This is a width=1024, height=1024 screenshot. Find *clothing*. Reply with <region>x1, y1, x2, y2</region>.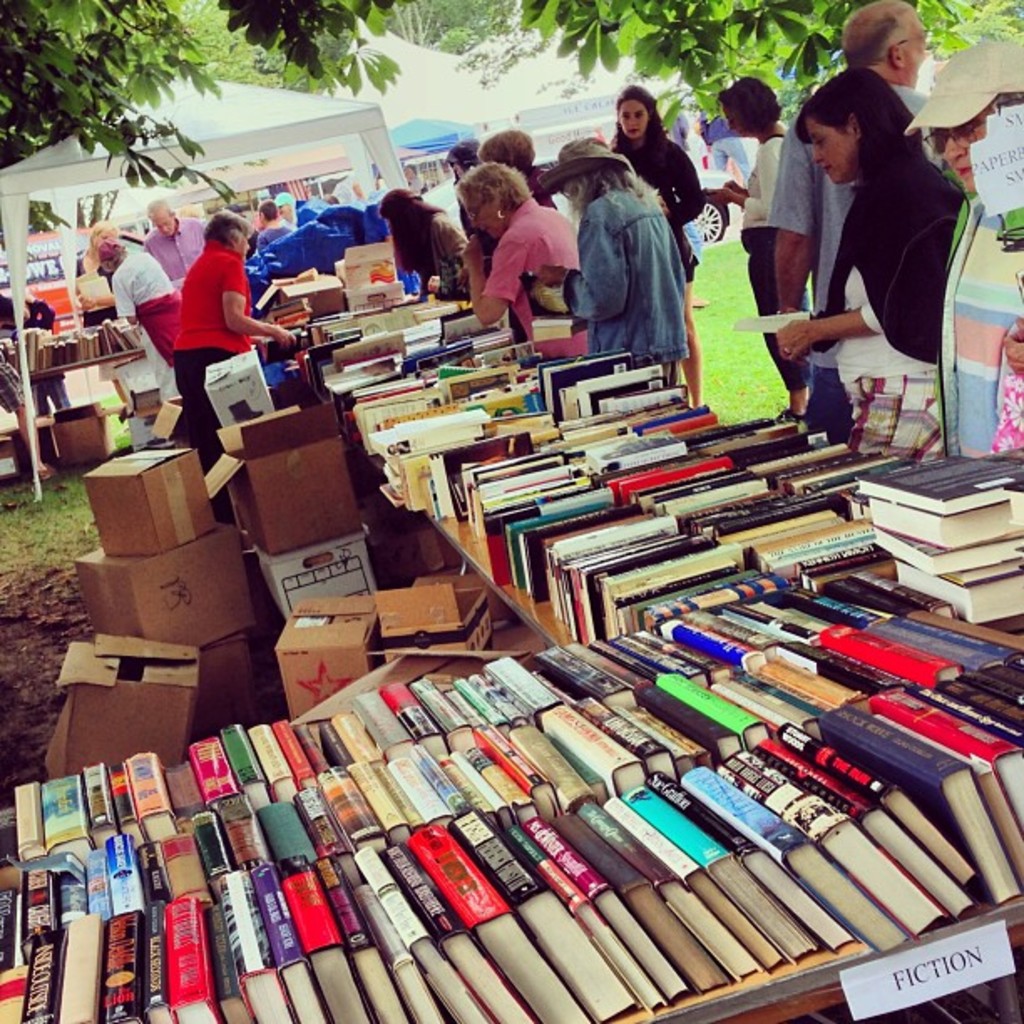
<region>743, 119, 796, 286</region>.
